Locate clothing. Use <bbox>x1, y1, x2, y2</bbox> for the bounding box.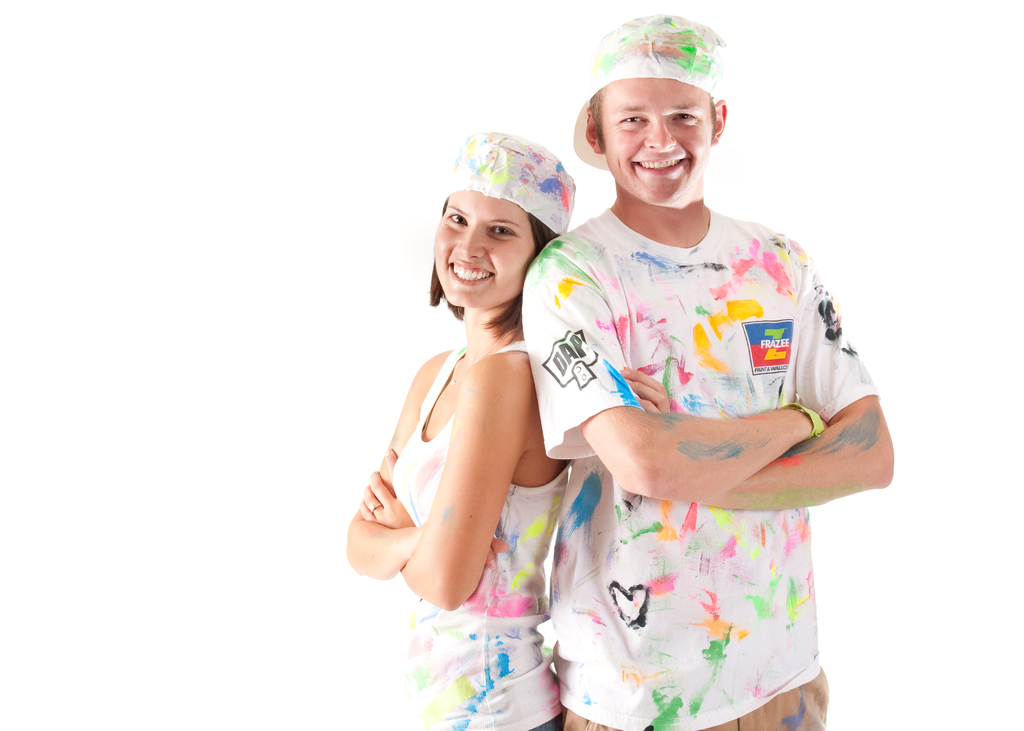
<bbox>388, 338, 575, 730</bbox>.
